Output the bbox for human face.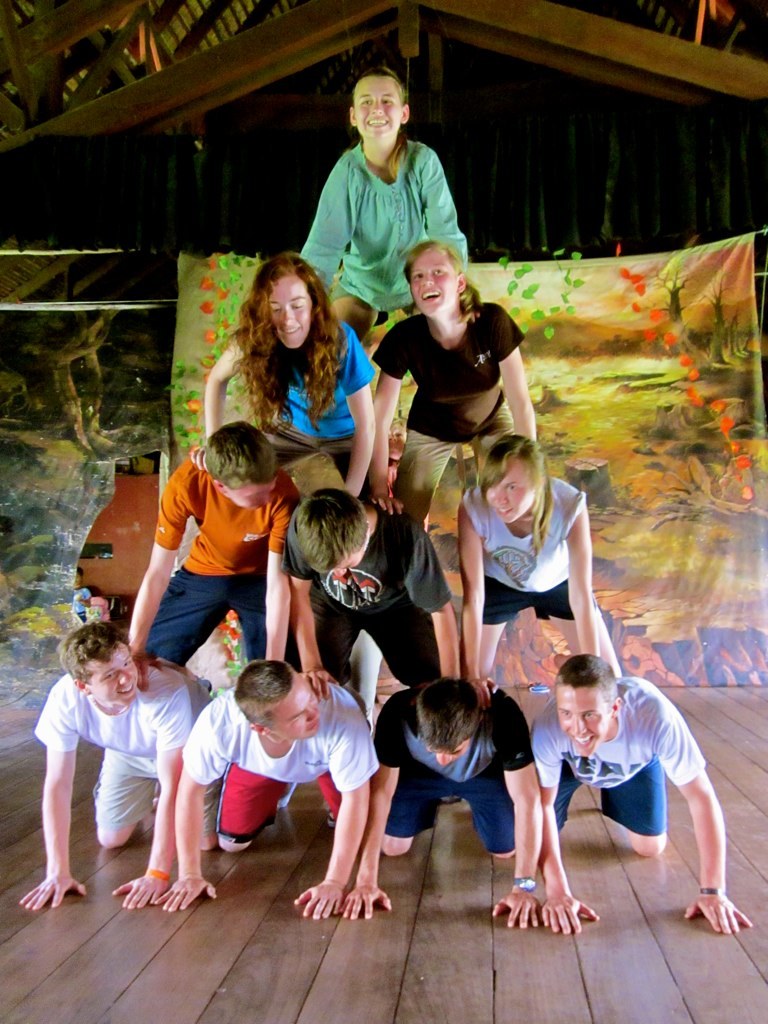
locate(85, 650, 141, 707).
